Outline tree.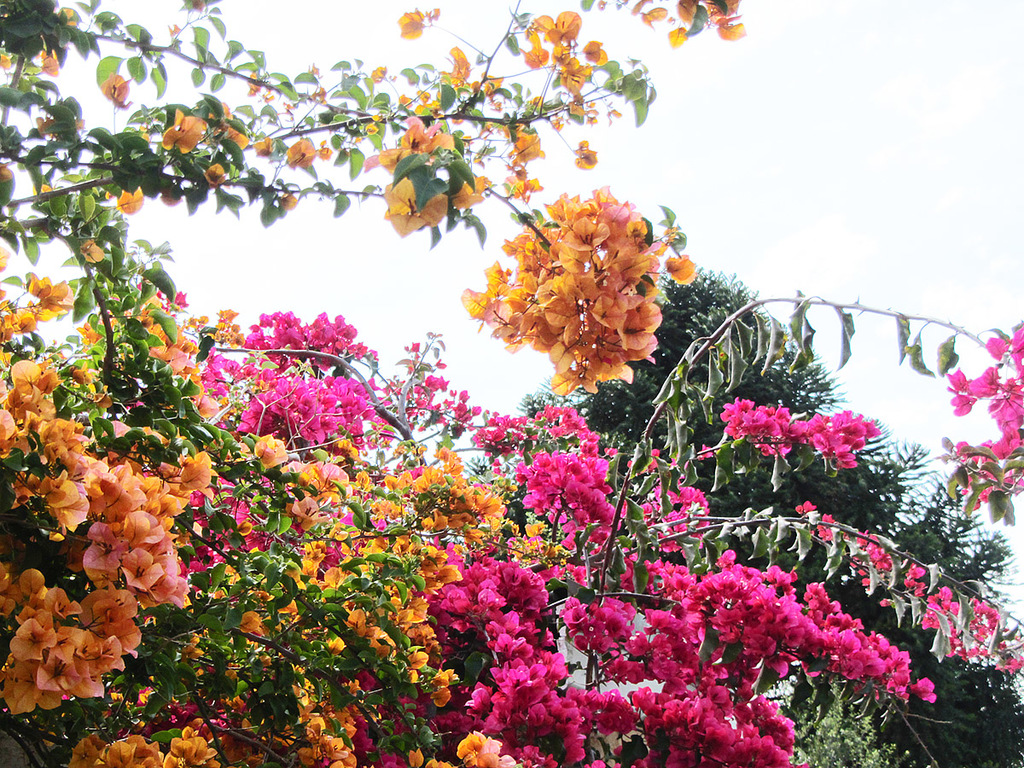
Outline: x1=180 y1=288 x2=1022 y2=767.
